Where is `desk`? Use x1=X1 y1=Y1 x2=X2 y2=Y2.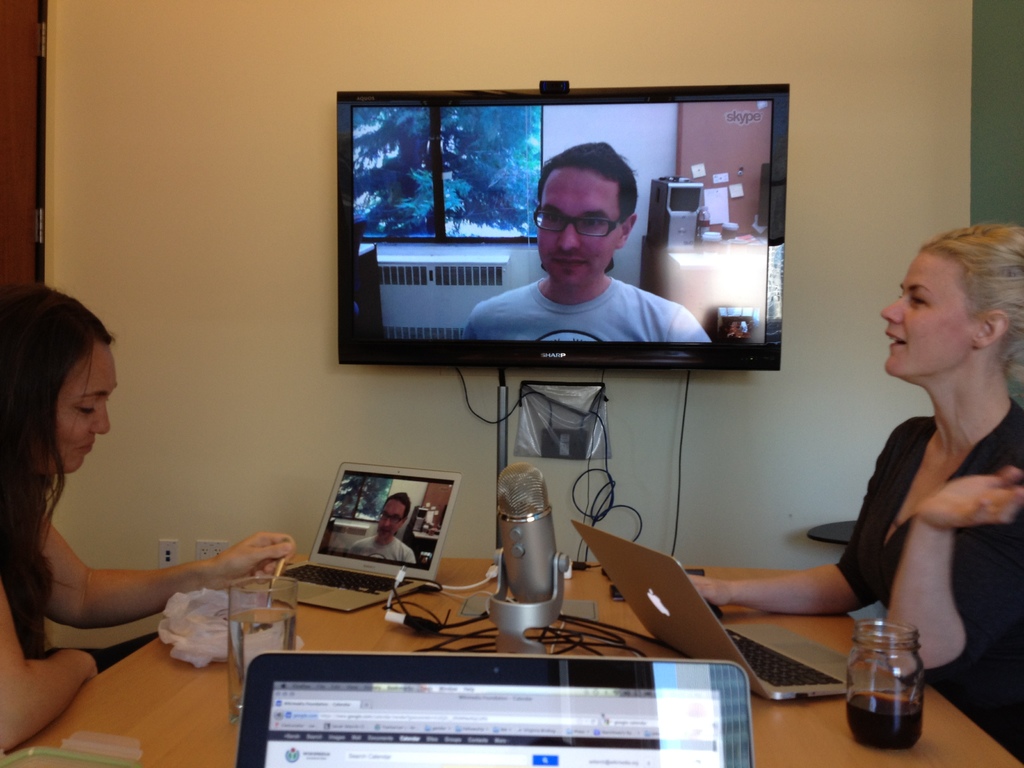
x1=113 y1=567 x2=902 y2=764.
